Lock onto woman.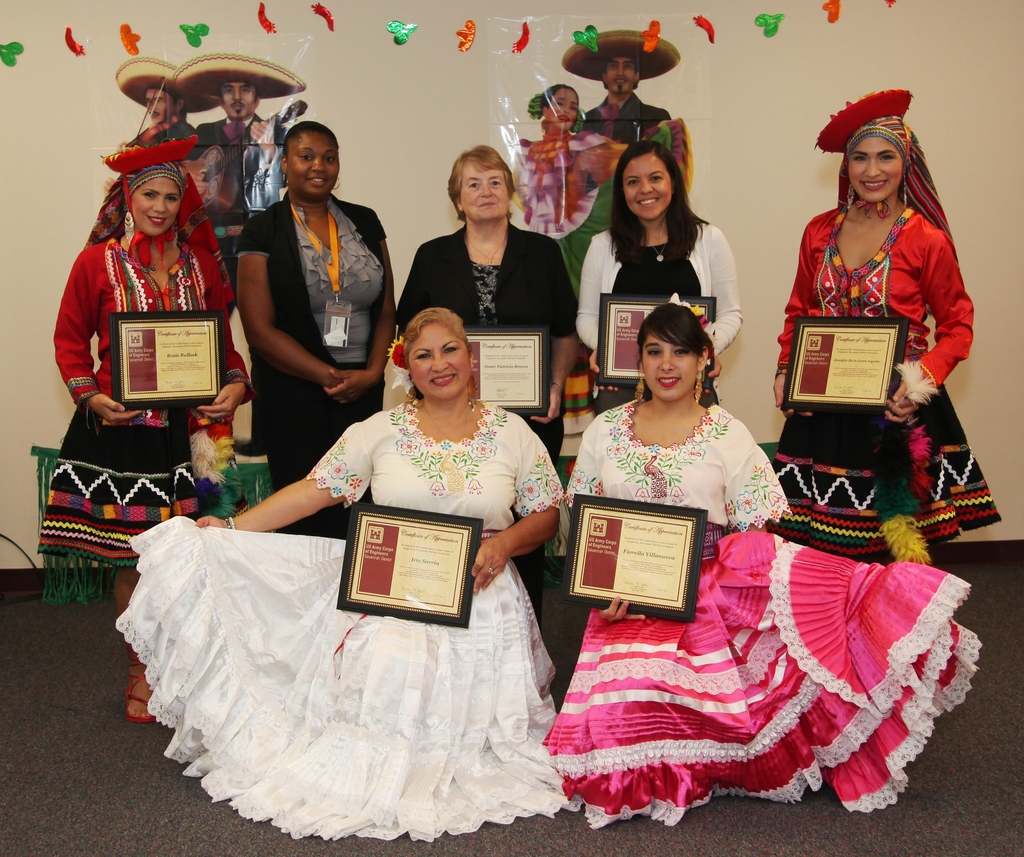
Locked: 378:143:581:578.
